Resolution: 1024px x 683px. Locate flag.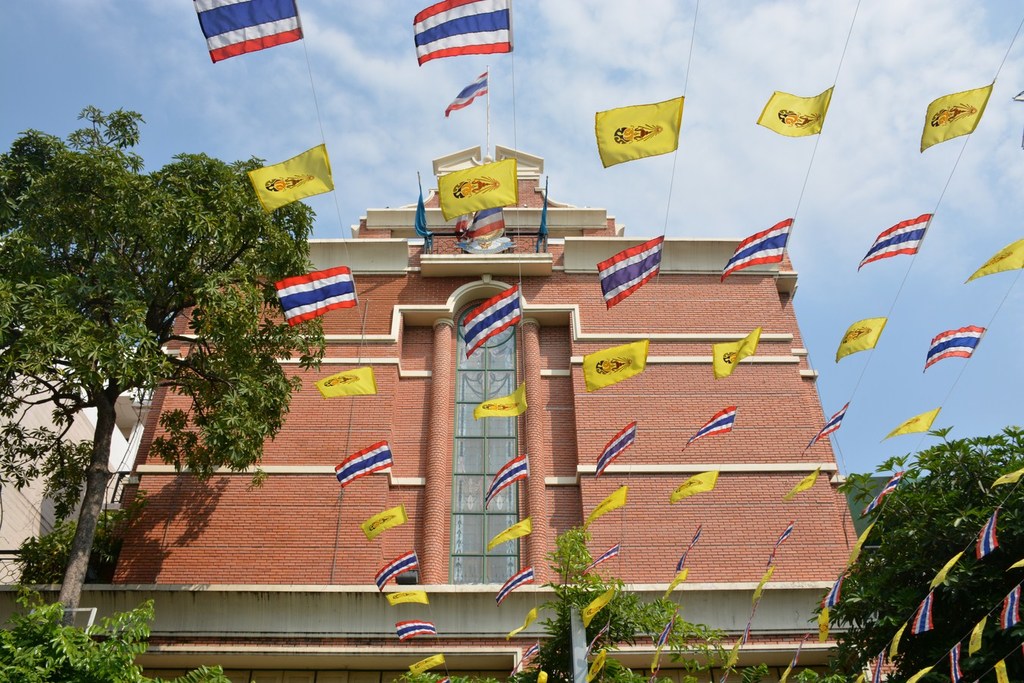
BBox(539, 672, 550, 682).
